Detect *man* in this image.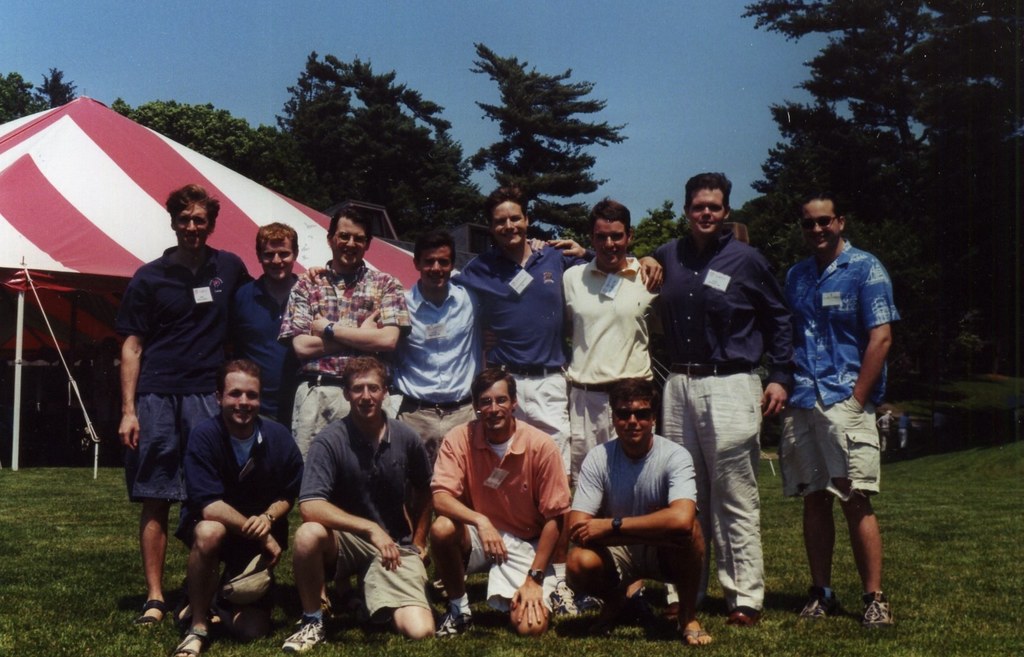
Detection: (302, 233, 490, 472).
